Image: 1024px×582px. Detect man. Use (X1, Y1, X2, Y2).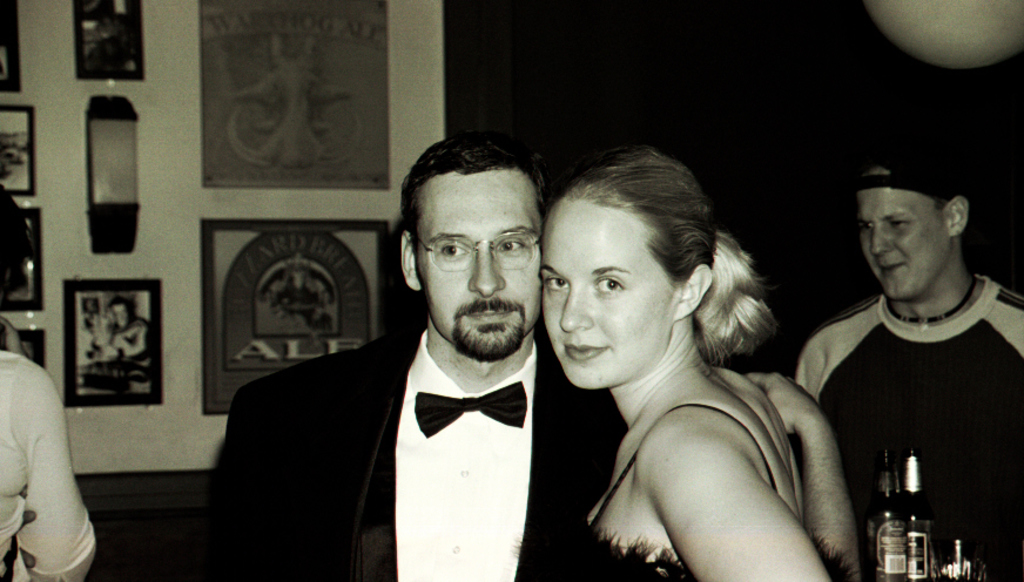
(797, 151, 1023, 581).
